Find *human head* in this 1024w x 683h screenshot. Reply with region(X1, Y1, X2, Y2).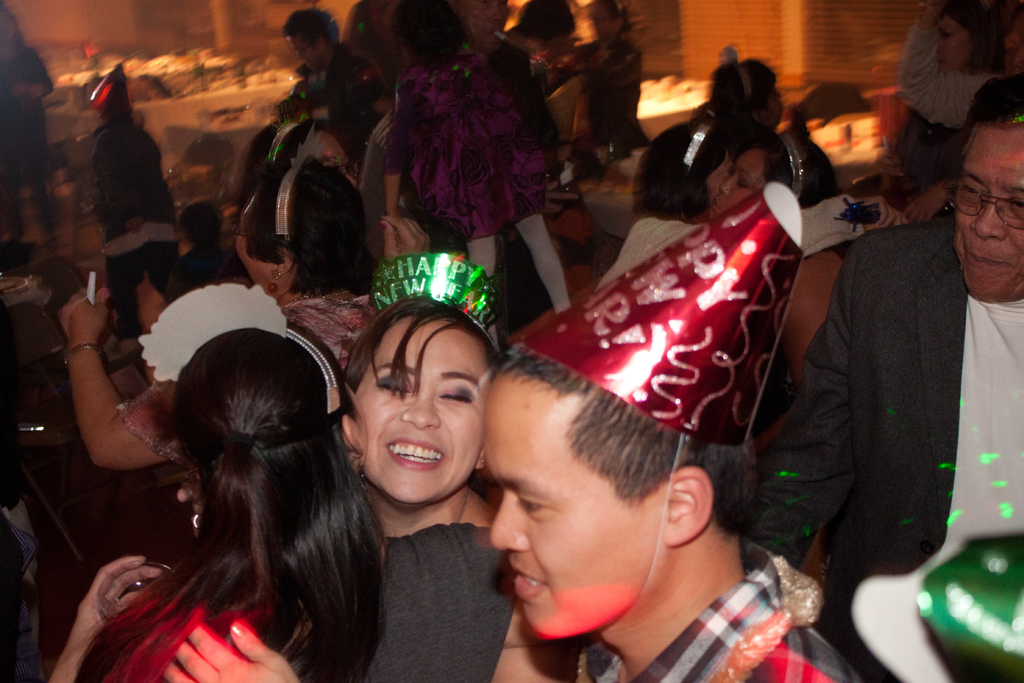
region(630, 118, 737, 222).
